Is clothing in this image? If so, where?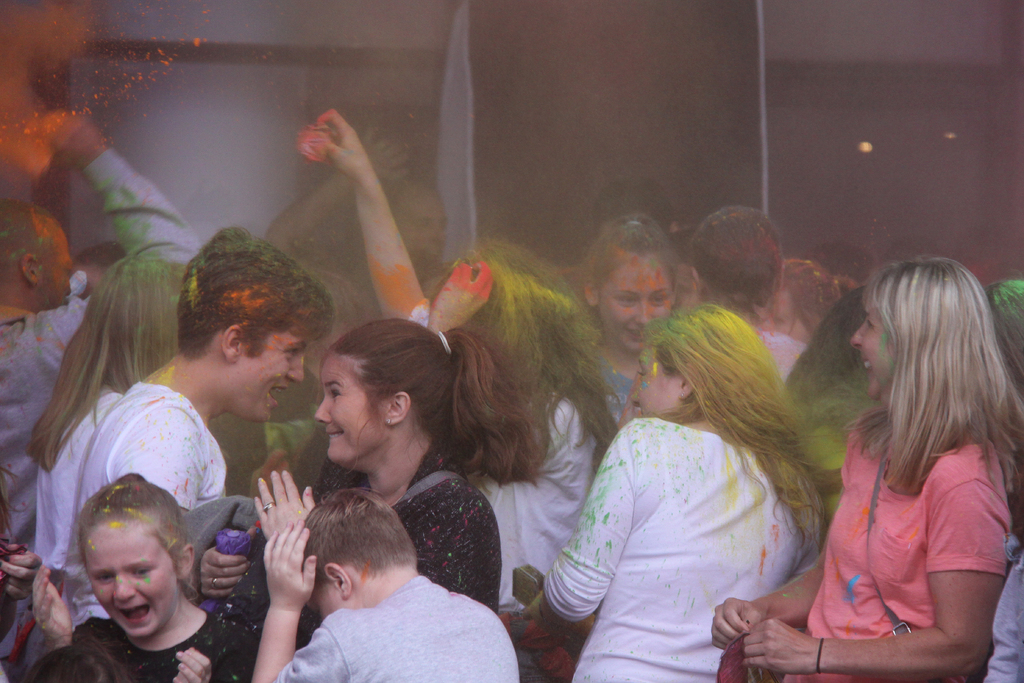
Yes, at [x1=220, y1=436, x2=511, y2=682].
